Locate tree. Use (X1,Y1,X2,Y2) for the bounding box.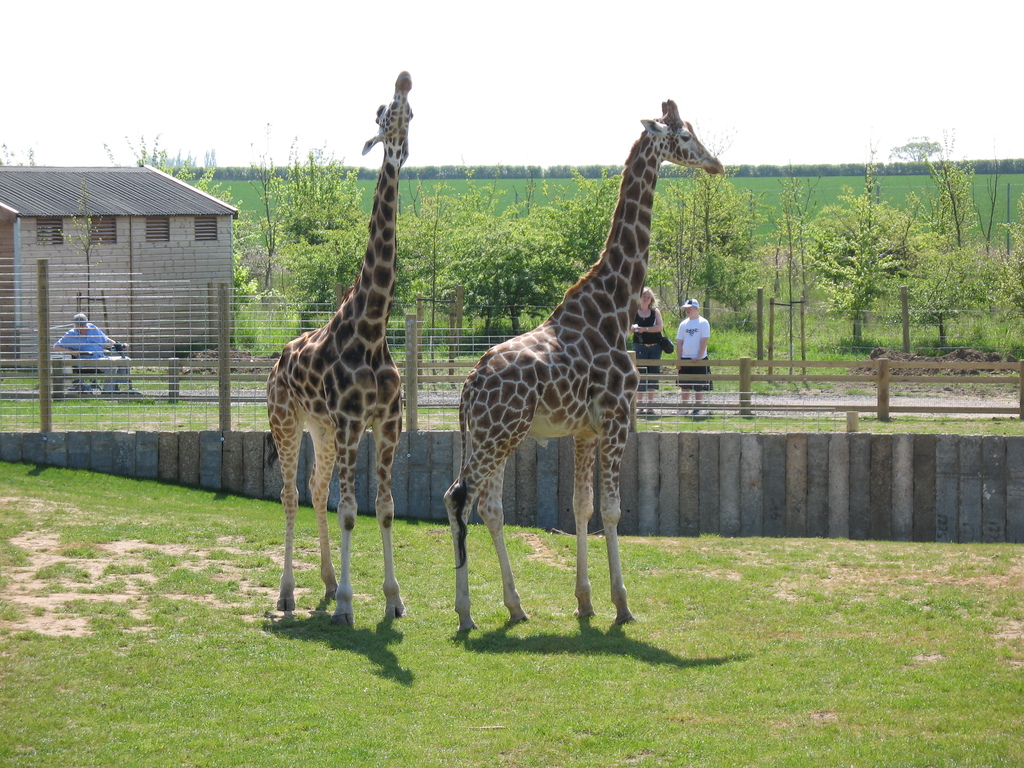
(990,192,1023,319).
